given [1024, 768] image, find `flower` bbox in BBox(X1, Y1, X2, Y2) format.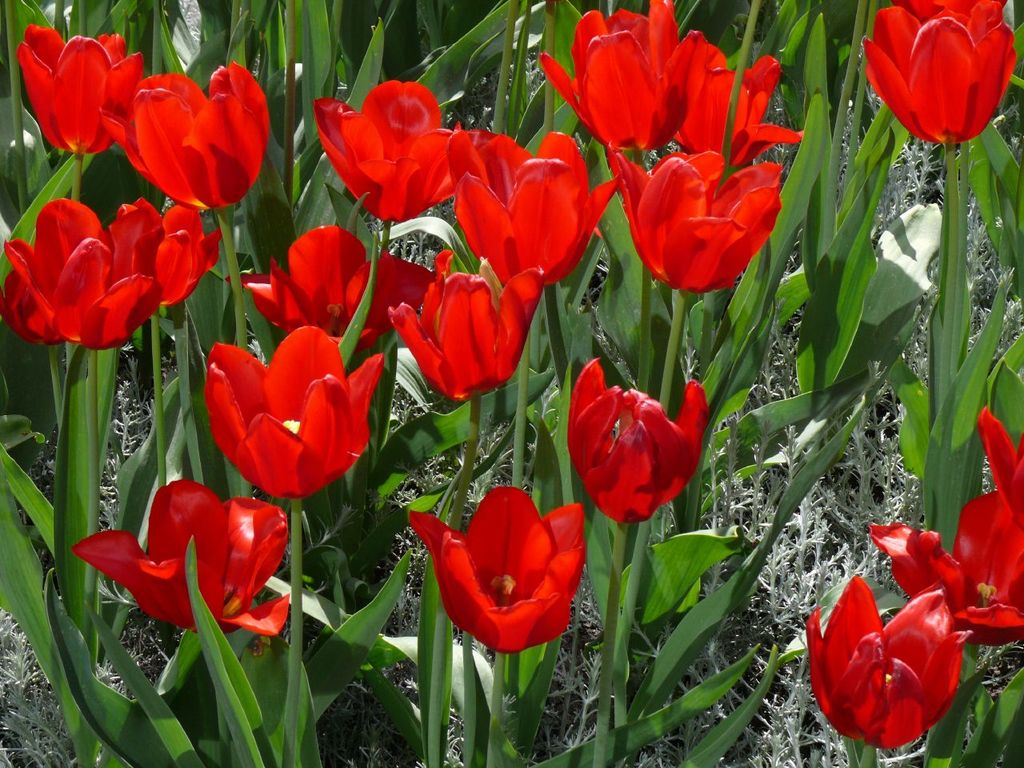
BBox(622, 102, 793, 284).
